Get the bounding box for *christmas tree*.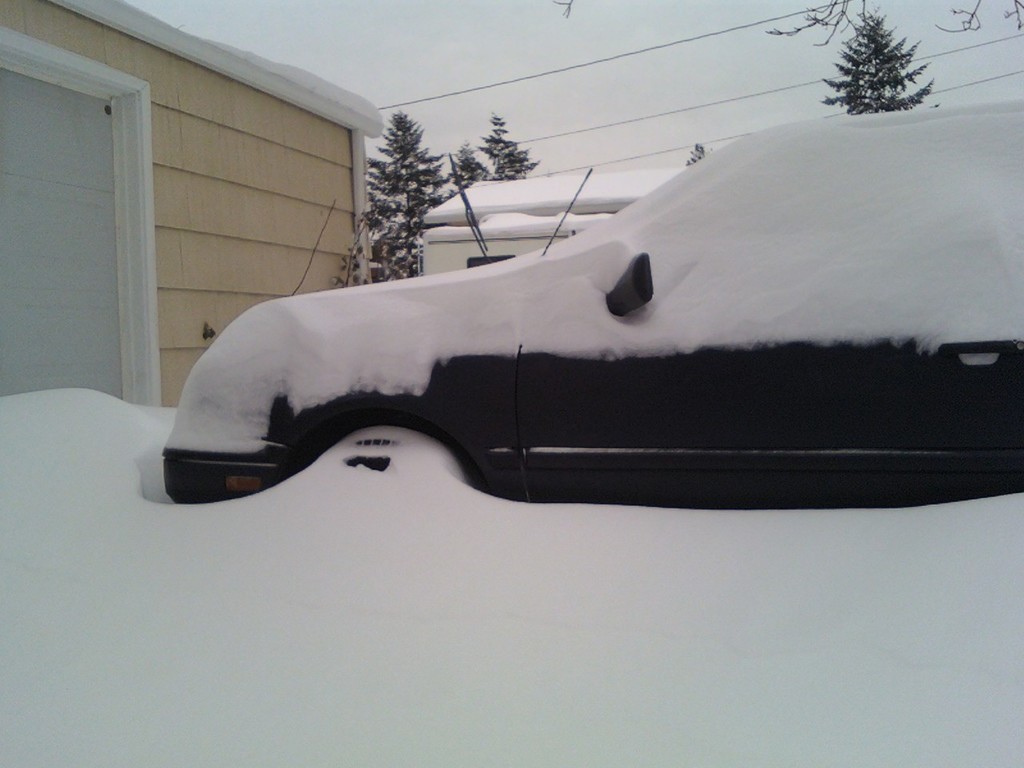
rect(442, 134, 490, 190).
